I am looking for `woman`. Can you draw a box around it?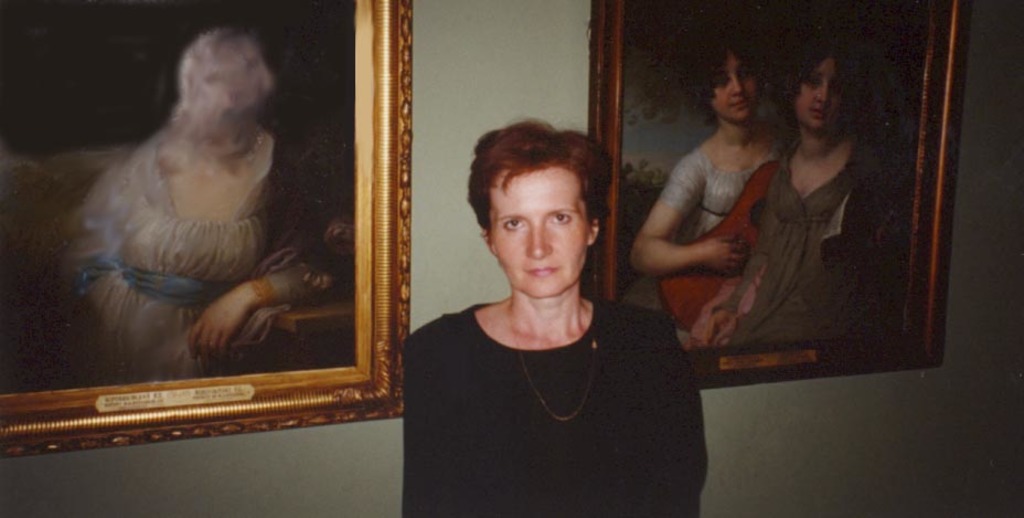
Sure, the bounding box is bbox=[398, 117, 691, 511].
